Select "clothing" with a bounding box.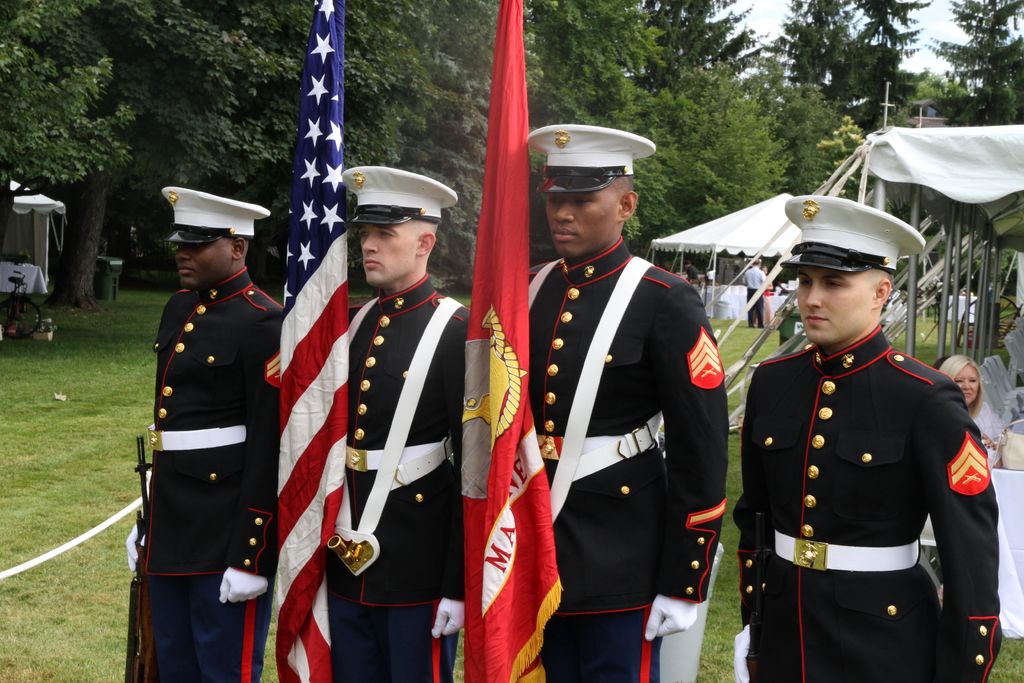
739:260:777:348.
